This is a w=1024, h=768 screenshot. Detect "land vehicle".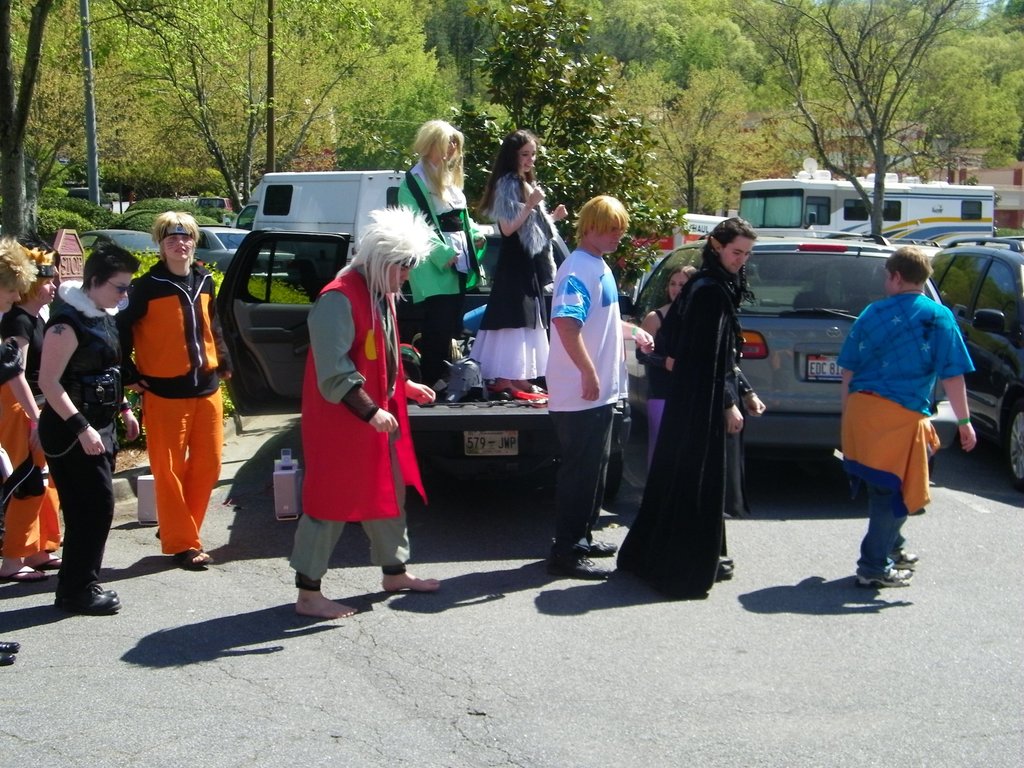
crop(932, 248, 1023, 490).
